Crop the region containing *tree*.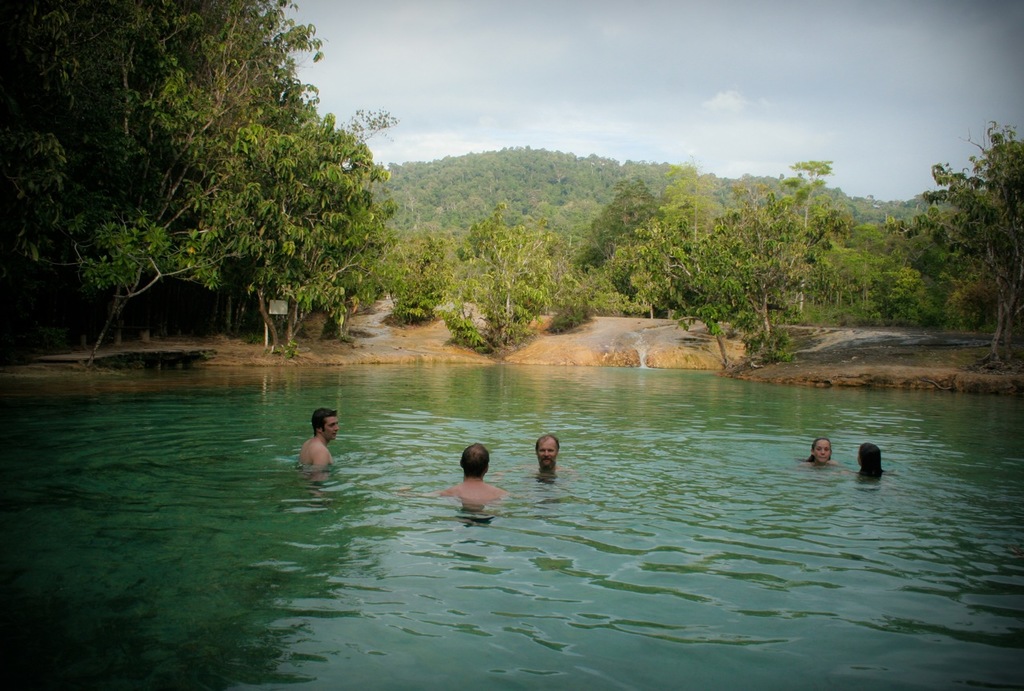
Crop region: bbox(803, 237, 939, 318).
